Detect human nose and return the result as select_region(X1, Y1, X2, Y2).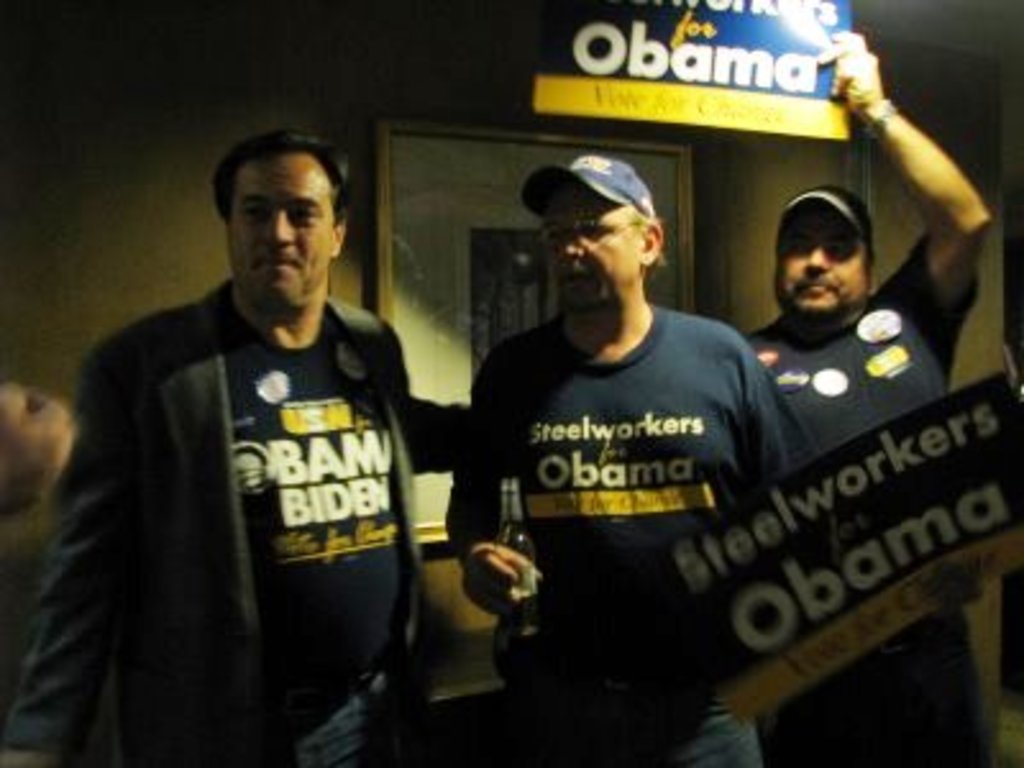
select_region(801, 241, 829, 274).
